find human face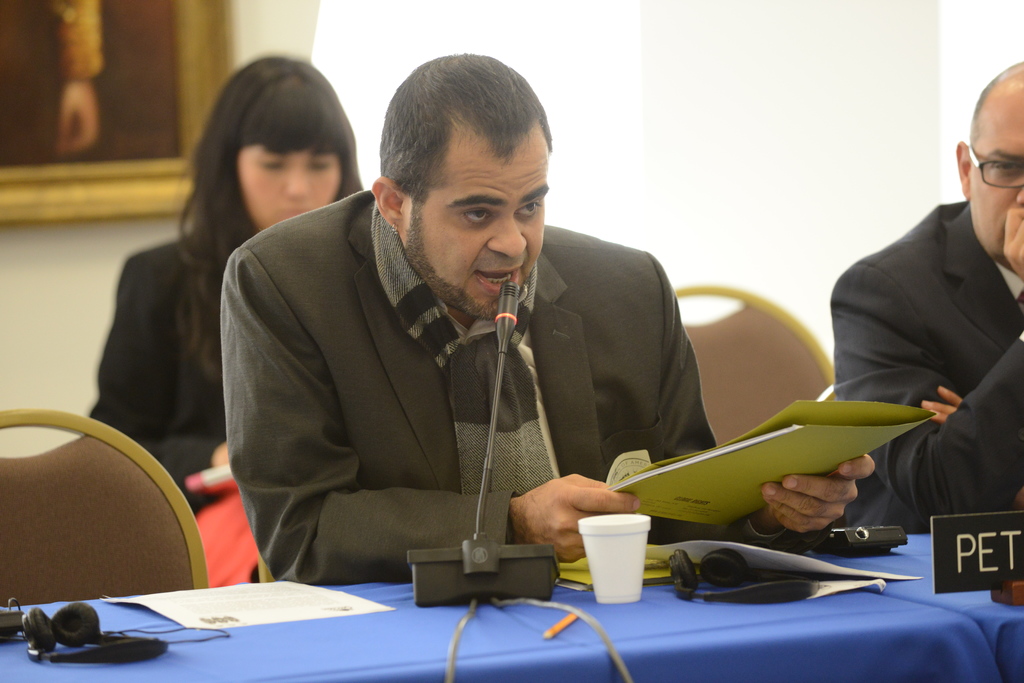
<bbox>237, 145, 340, 240</bbox>
